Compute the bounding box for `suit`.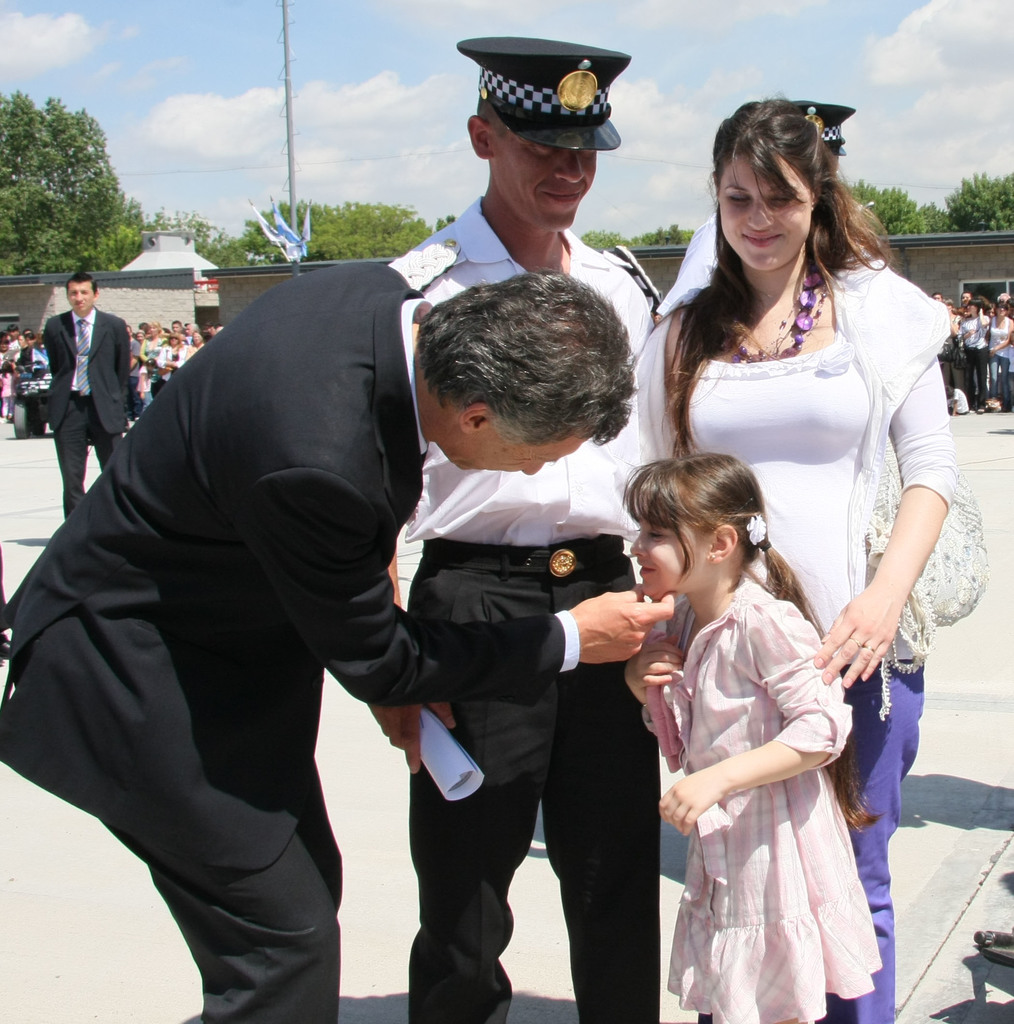
bbox=(40, 309, 144, 508).
